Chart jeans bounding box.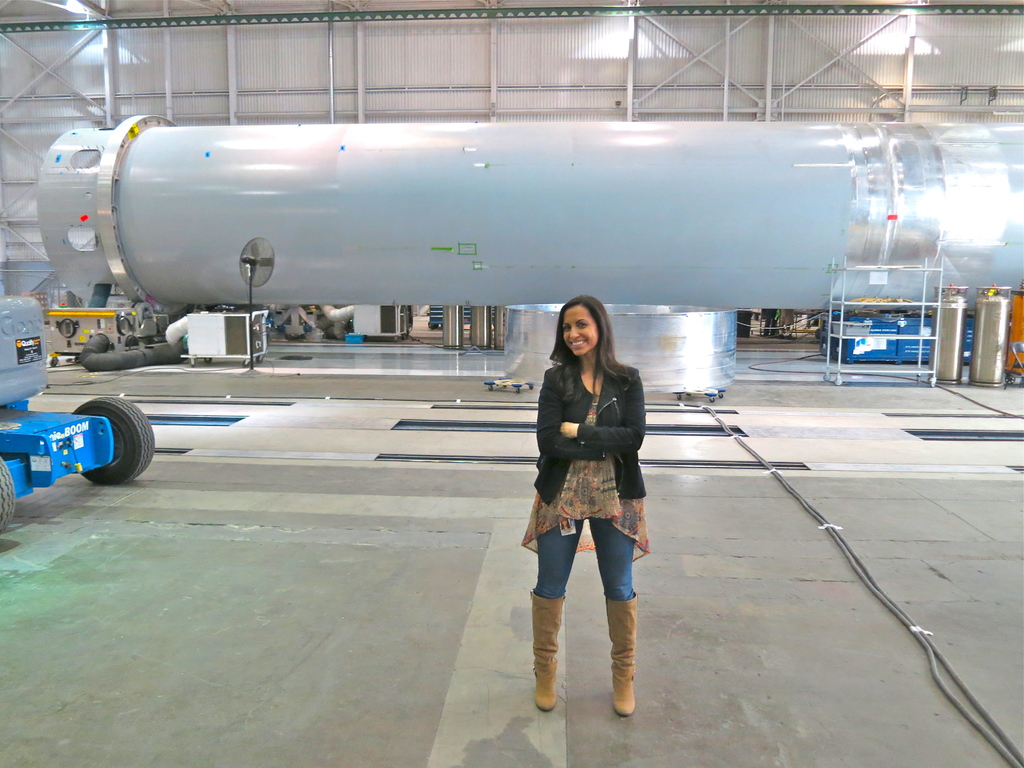
Charted: 528,513,636,593.
